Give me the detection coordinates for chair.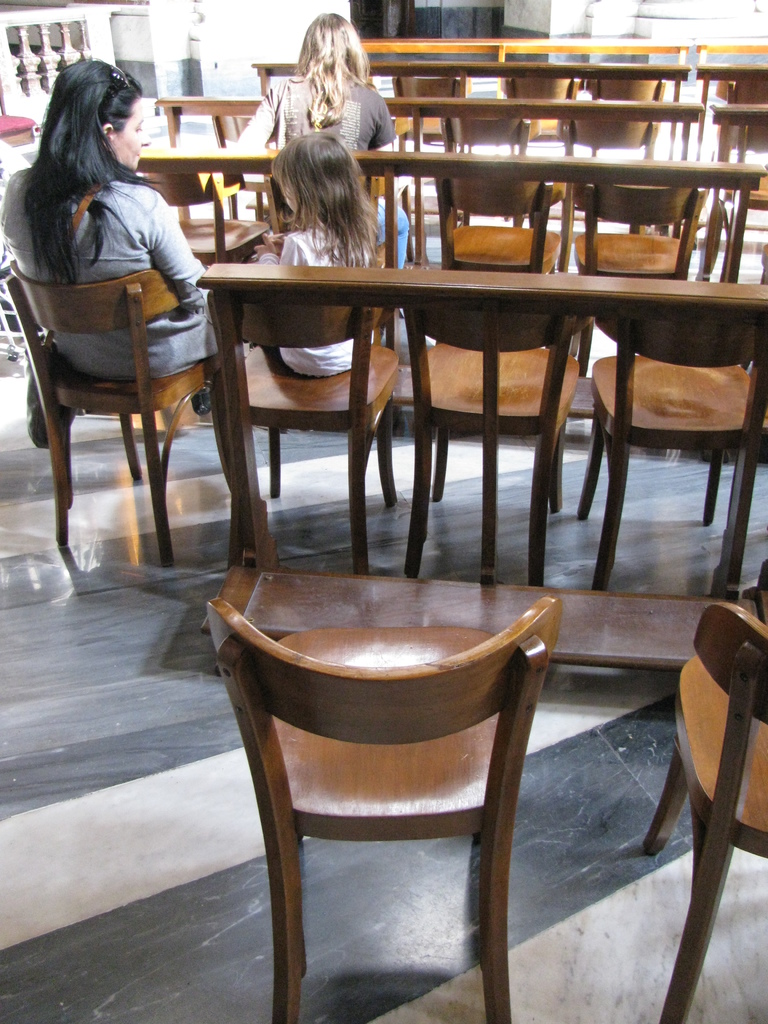
bbox=[712, 74, 767, 177].
